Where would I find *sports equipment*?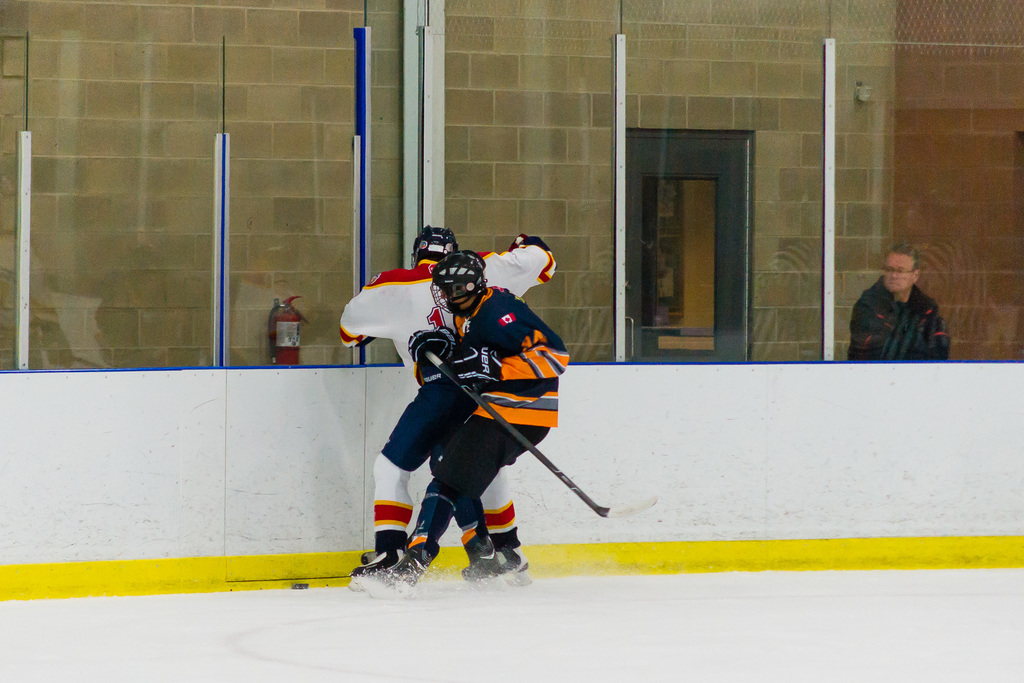
At <region>365, 529, 442, 600</region>.
